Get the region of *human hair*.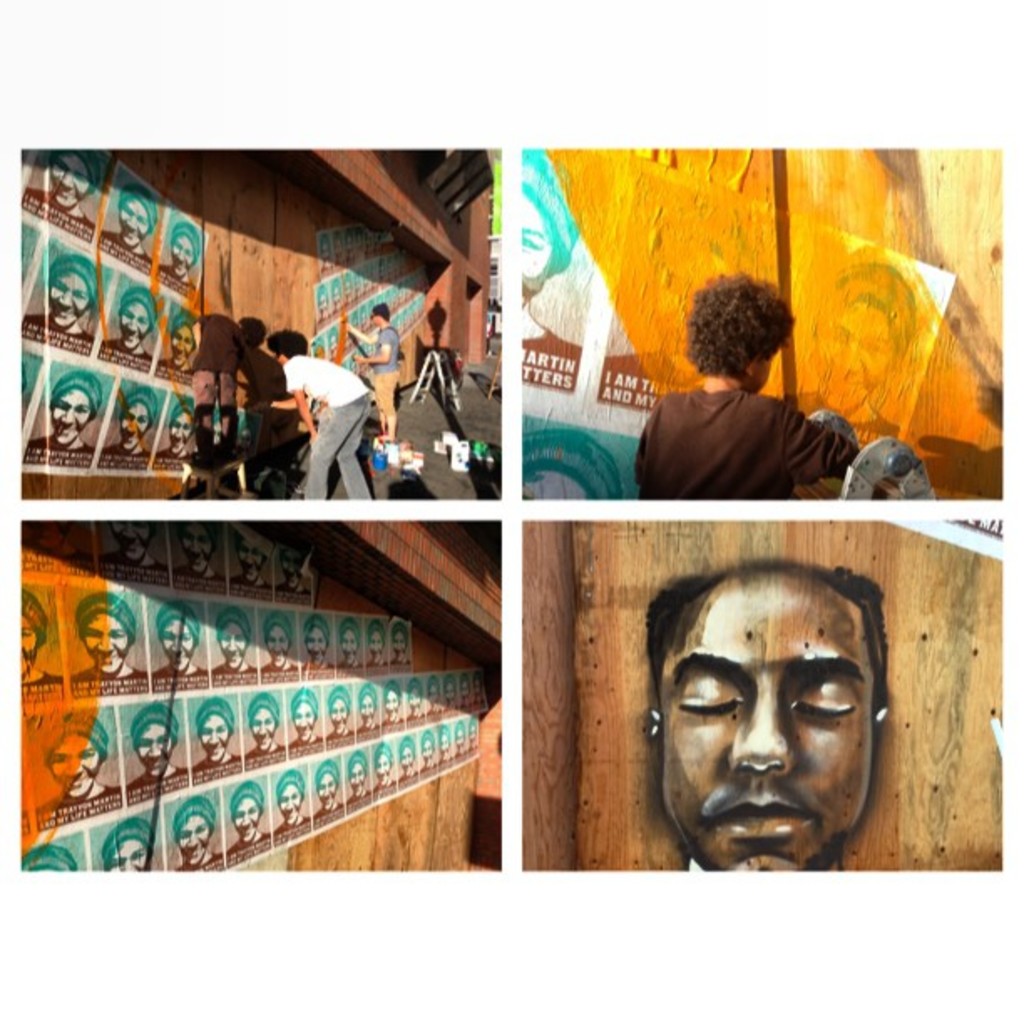
{"left": 55, "top": 371, "right": 100, "bottom": 417}.
